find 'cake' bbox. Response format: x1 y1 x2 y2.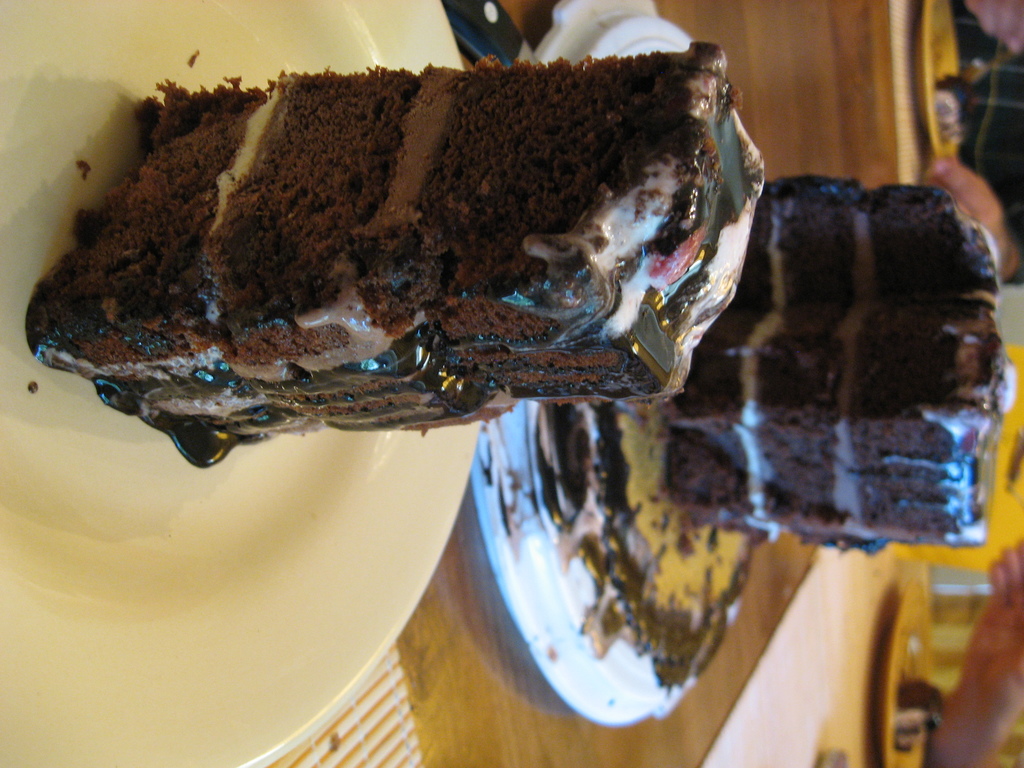
662 177 1009 545.
